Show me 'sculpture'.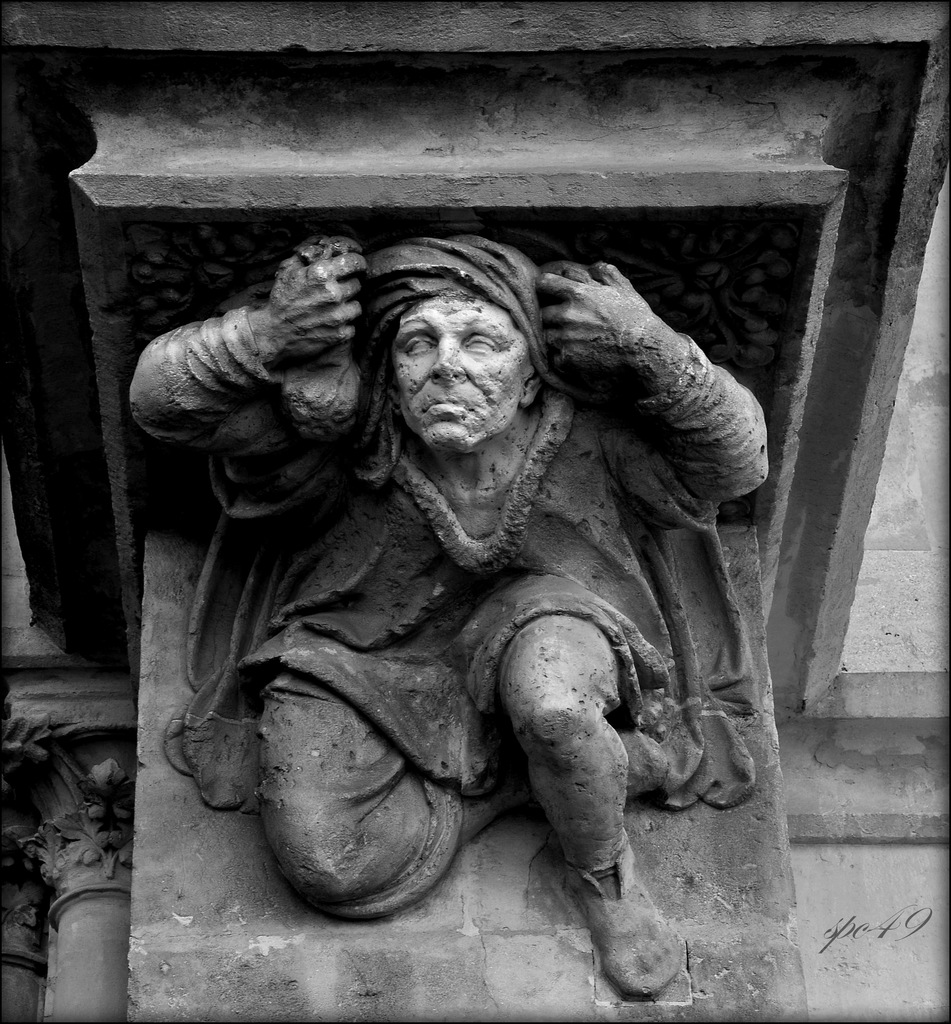
'sculpture' is here: (left=125, top=233, right=776, bottom=986).
